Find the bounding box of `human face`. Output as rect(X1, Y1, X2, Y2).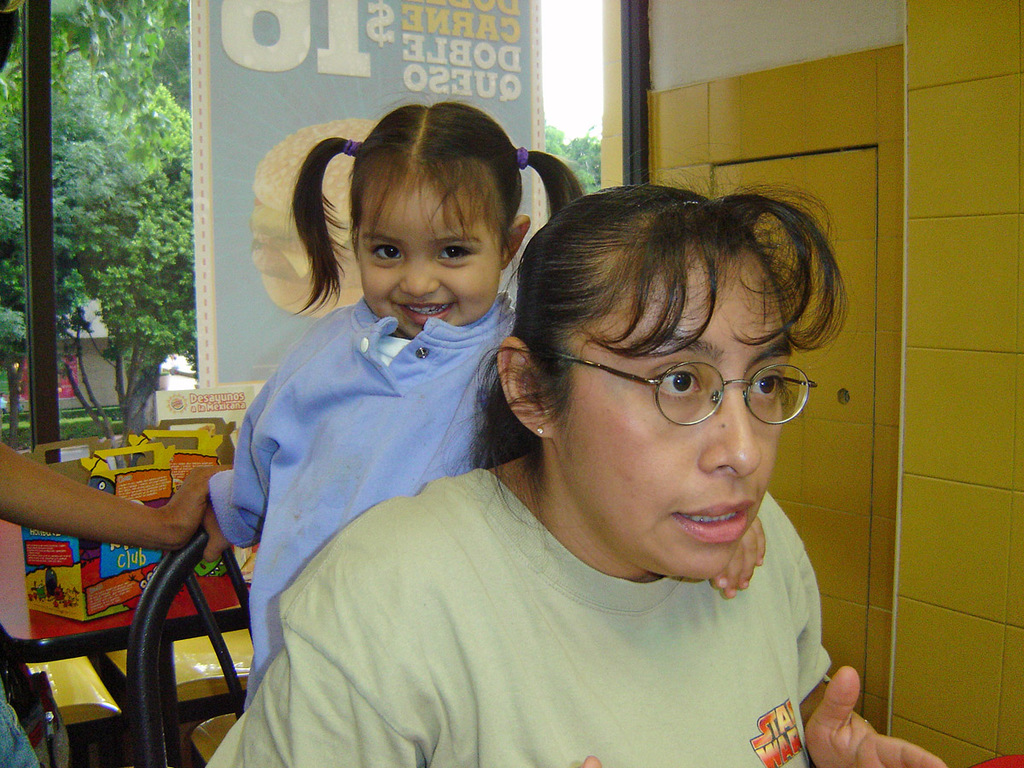
rect(358, 160, 498, 329).
